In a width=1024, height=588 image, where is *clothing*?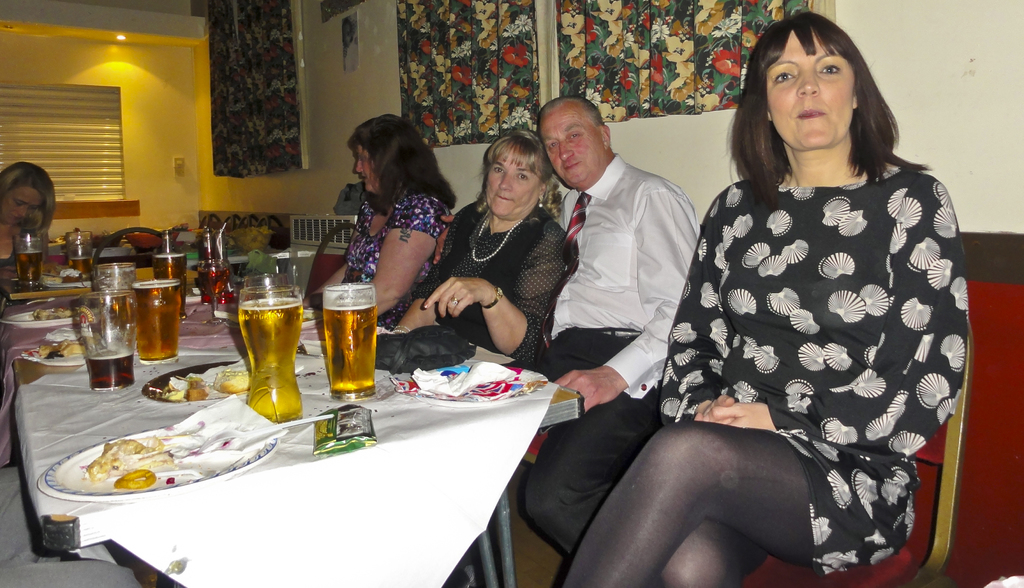
(x1=412, y1=199, x2=571, y2=362).
